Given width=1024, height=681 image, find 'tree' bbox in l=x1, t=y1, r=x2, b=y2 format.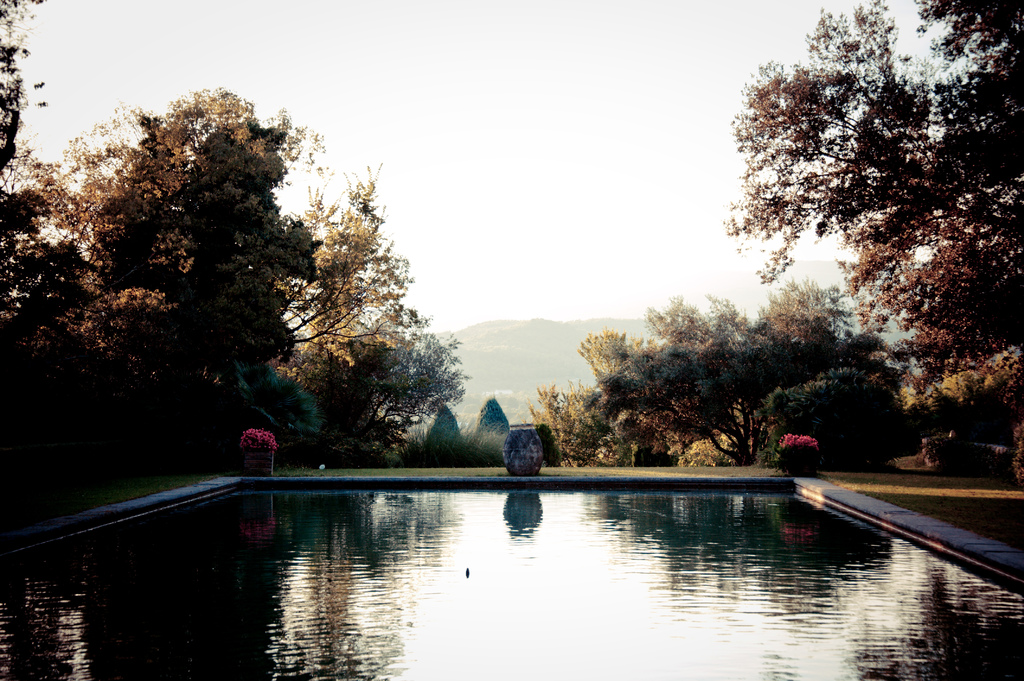
l=595, t=315, r=831, b=469.
